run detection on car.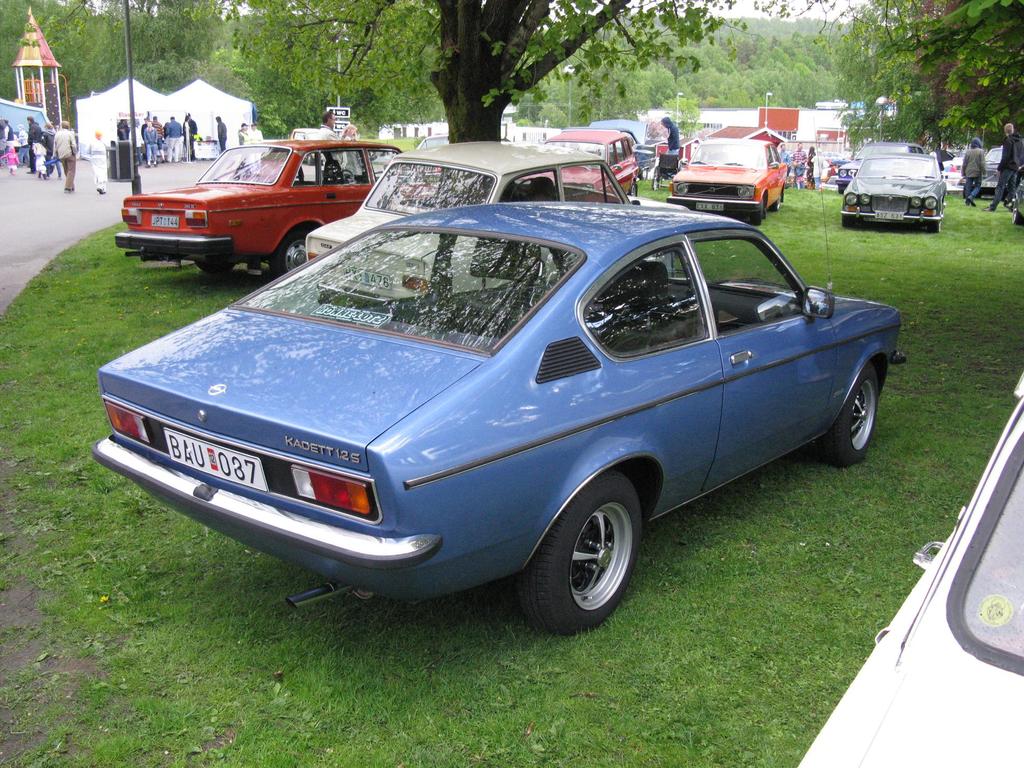
Result: left=416, top=135, right=452, bottom=149.
